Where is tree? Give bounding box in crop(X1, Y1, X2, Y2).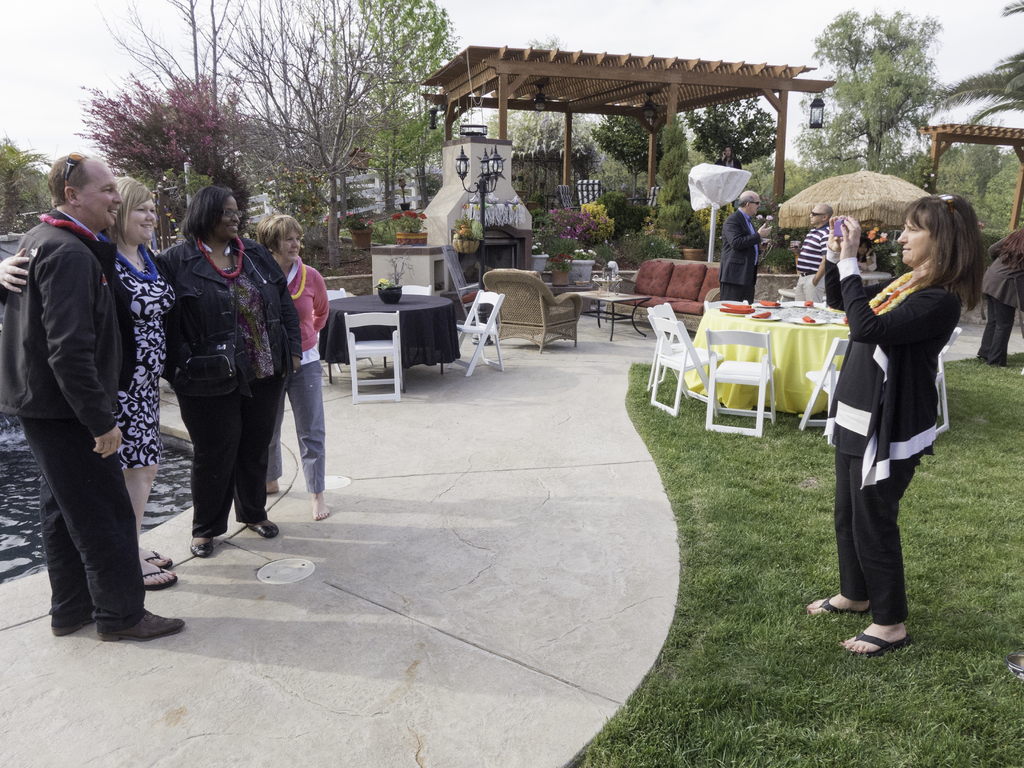
crop(942, 121, 1010, 211).
